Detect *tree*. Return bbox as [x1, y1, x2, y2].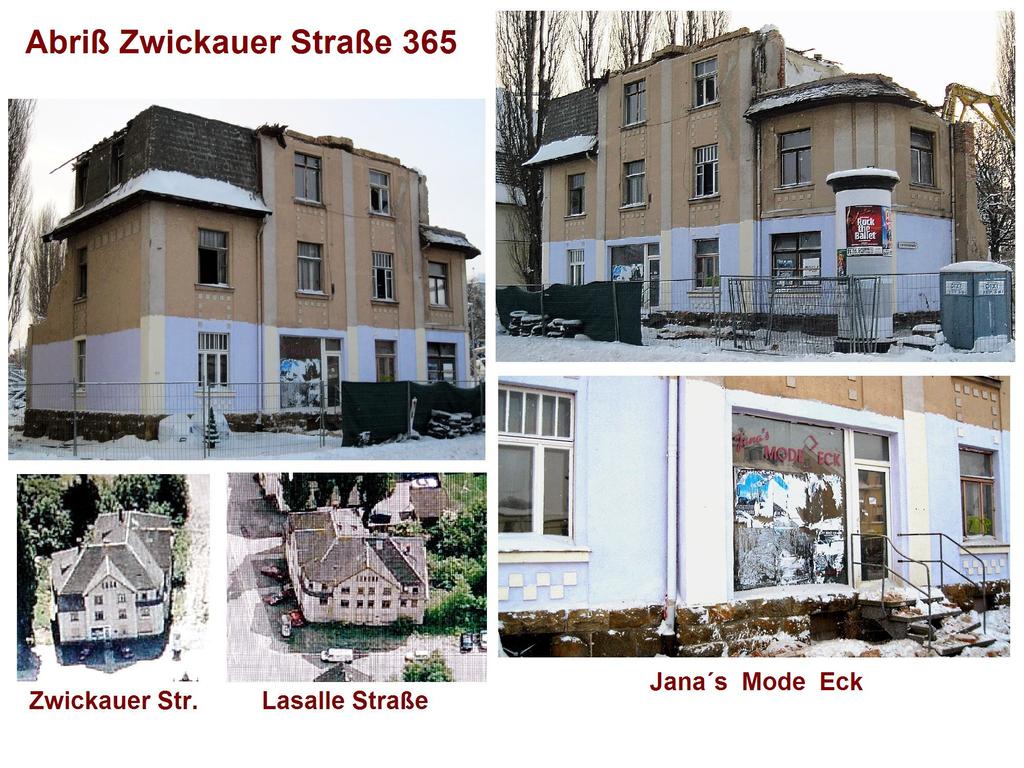
[420, 577, 485, 623].
